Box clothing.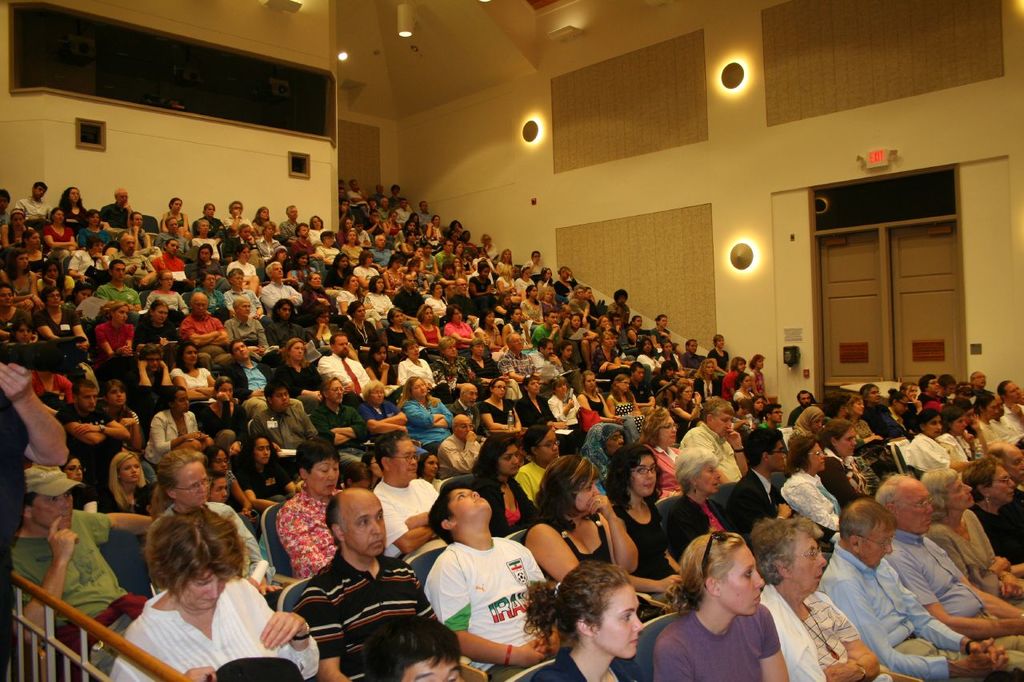
detection(98, 204, 134, 232).
